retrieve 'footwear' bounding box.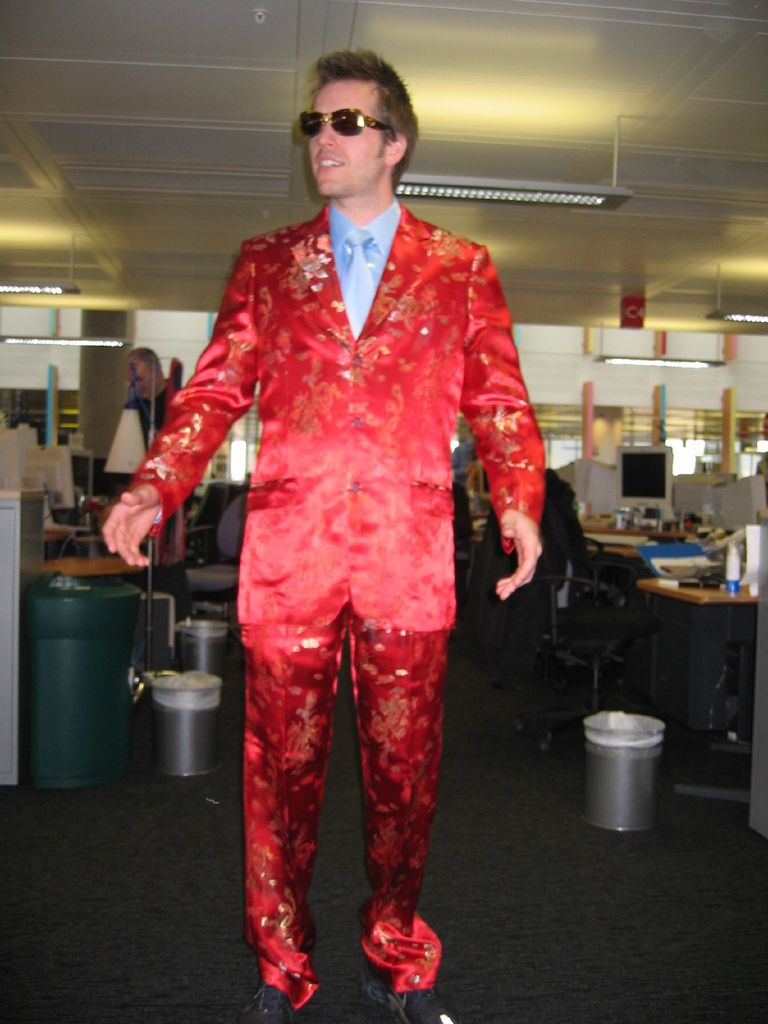
Bounding box: detection(364, 961, 454, 1023).
